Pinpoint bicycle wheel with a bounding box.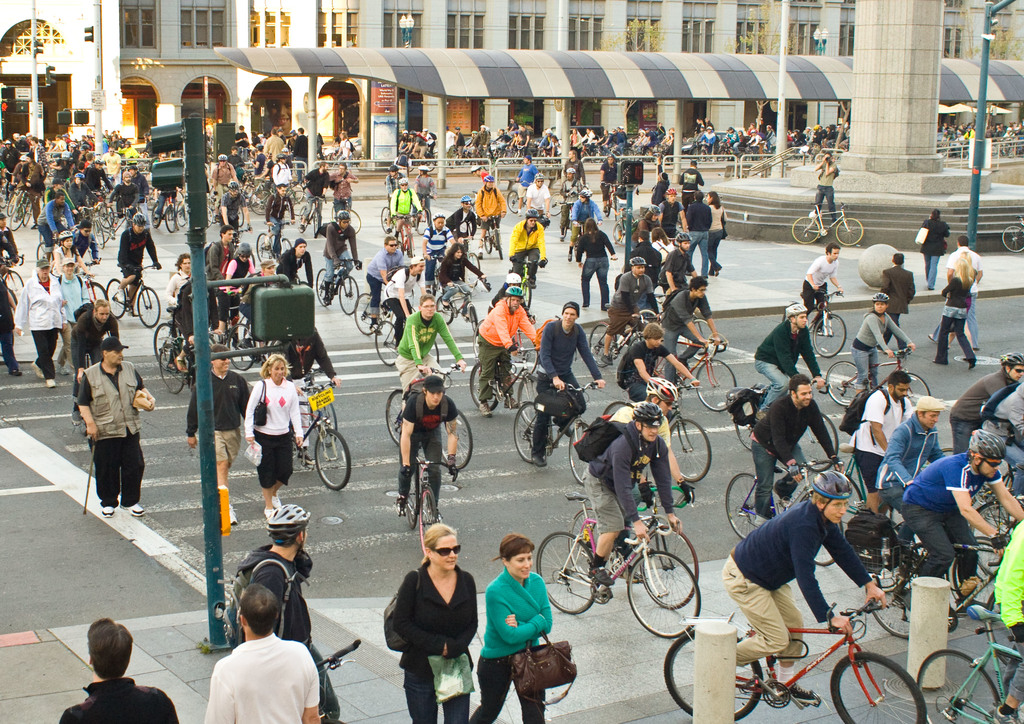
x1=256, y1=231, x2=275, y2=261.
